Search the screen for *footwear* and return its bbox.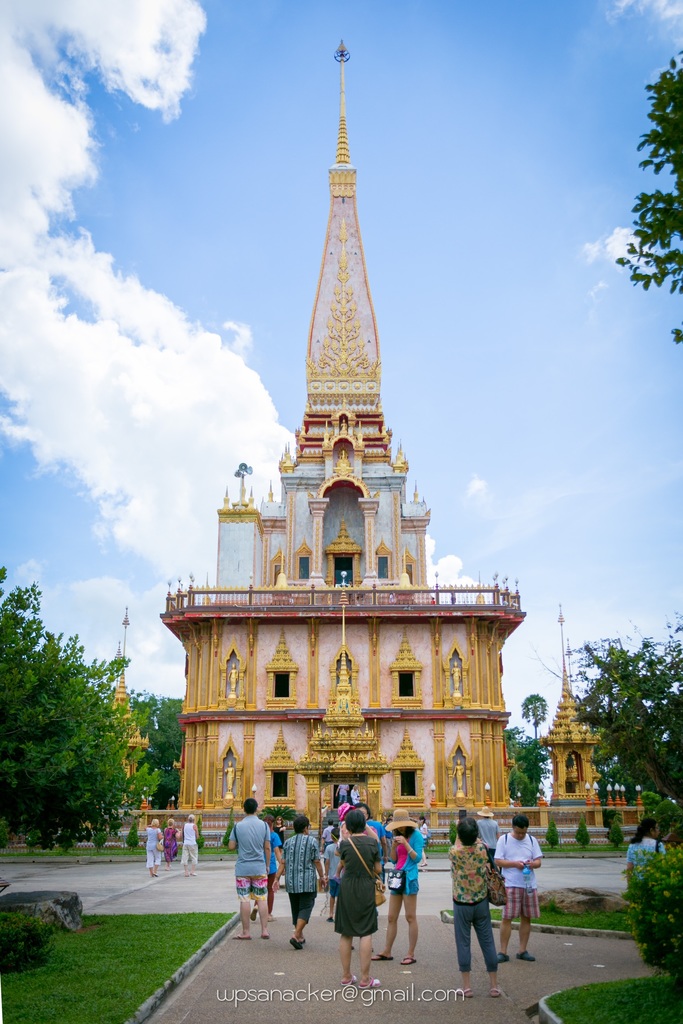
Found: l=355, t=970, r=383, b=995.
